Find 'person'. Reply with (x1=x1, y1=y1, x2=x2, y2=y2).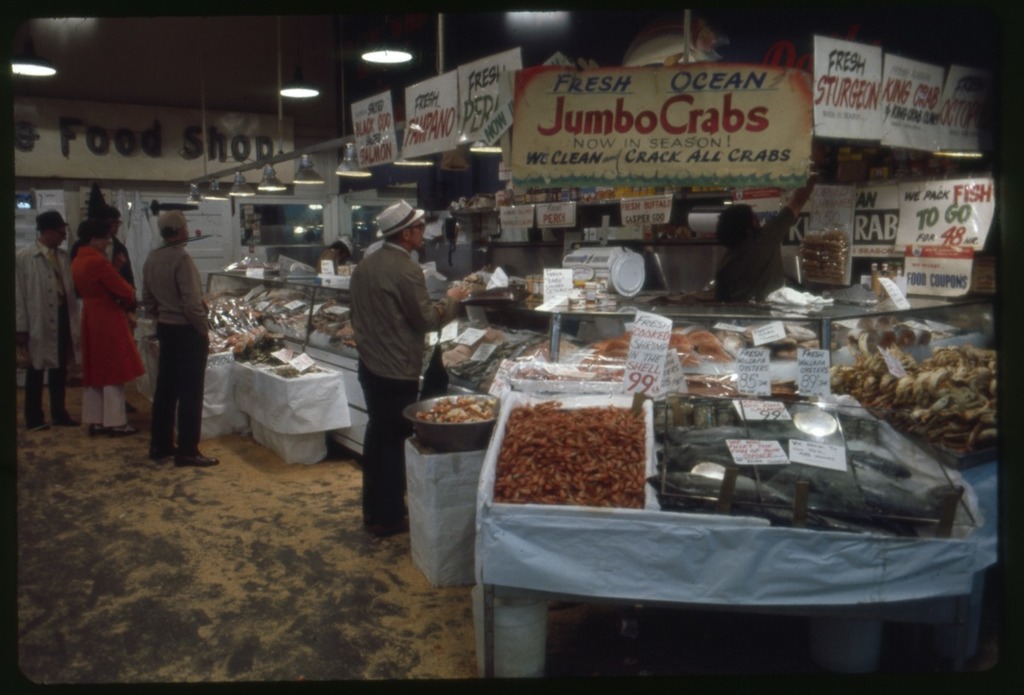
(x1=67, y1=207, x2=144, y2=416).
